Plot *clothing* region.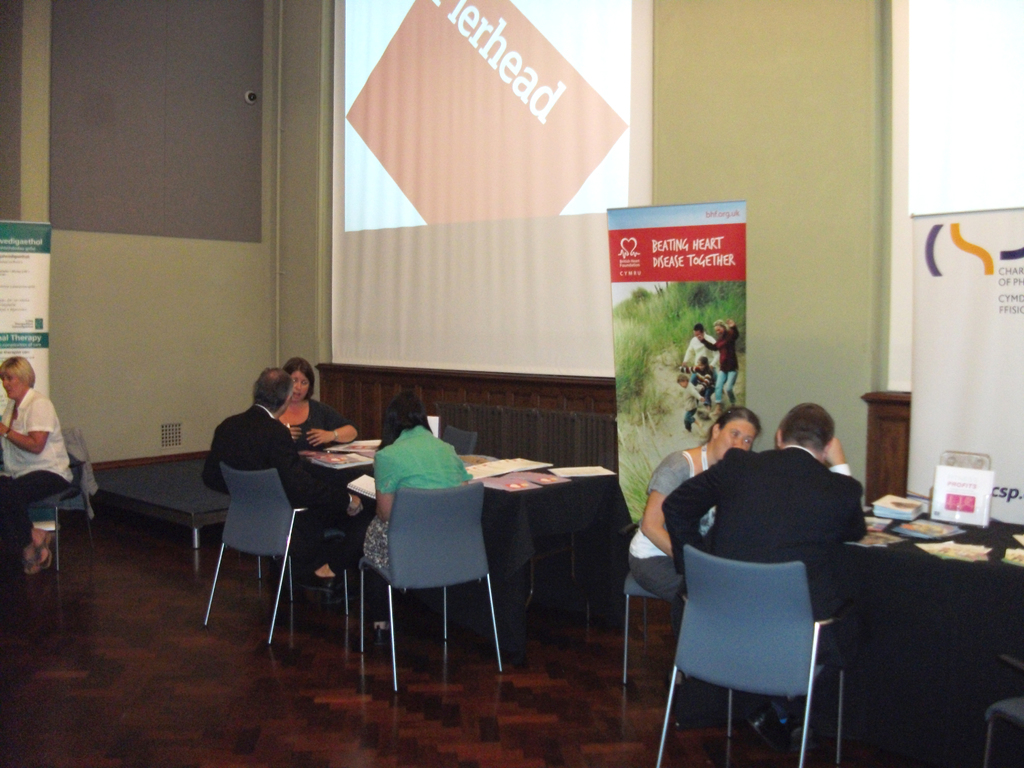
Plotted at [x1=313, y1=495, x2=410, y2=605].
